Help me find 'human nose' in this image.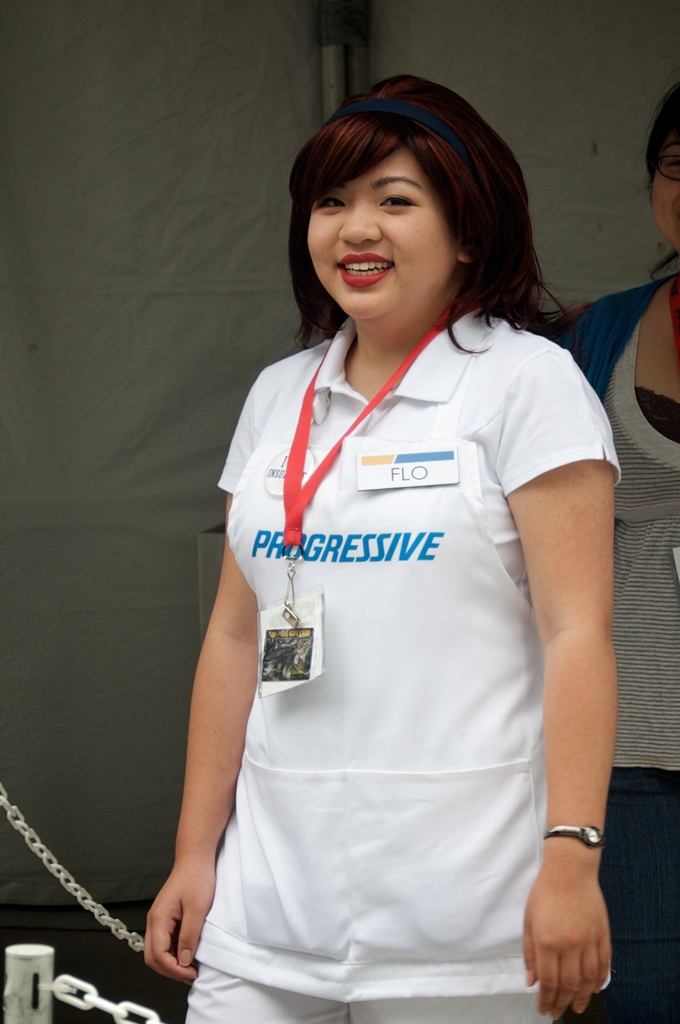
Found it: locate(337, 204, 383, 249).
